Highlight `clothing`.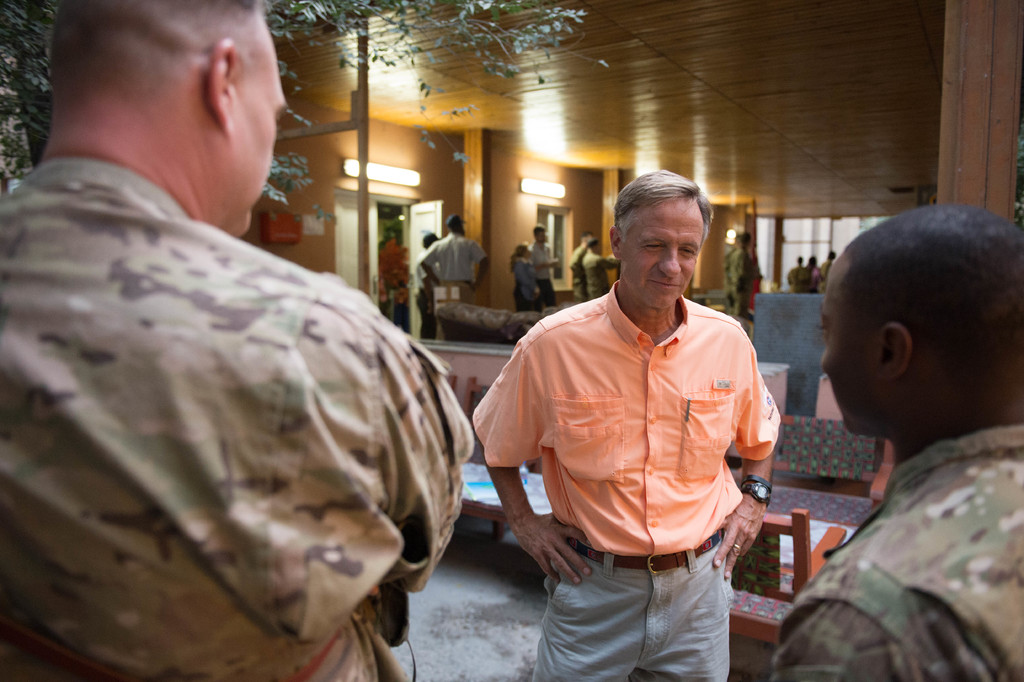
Highlighted region: BBox(568, 246, 584, 301).
